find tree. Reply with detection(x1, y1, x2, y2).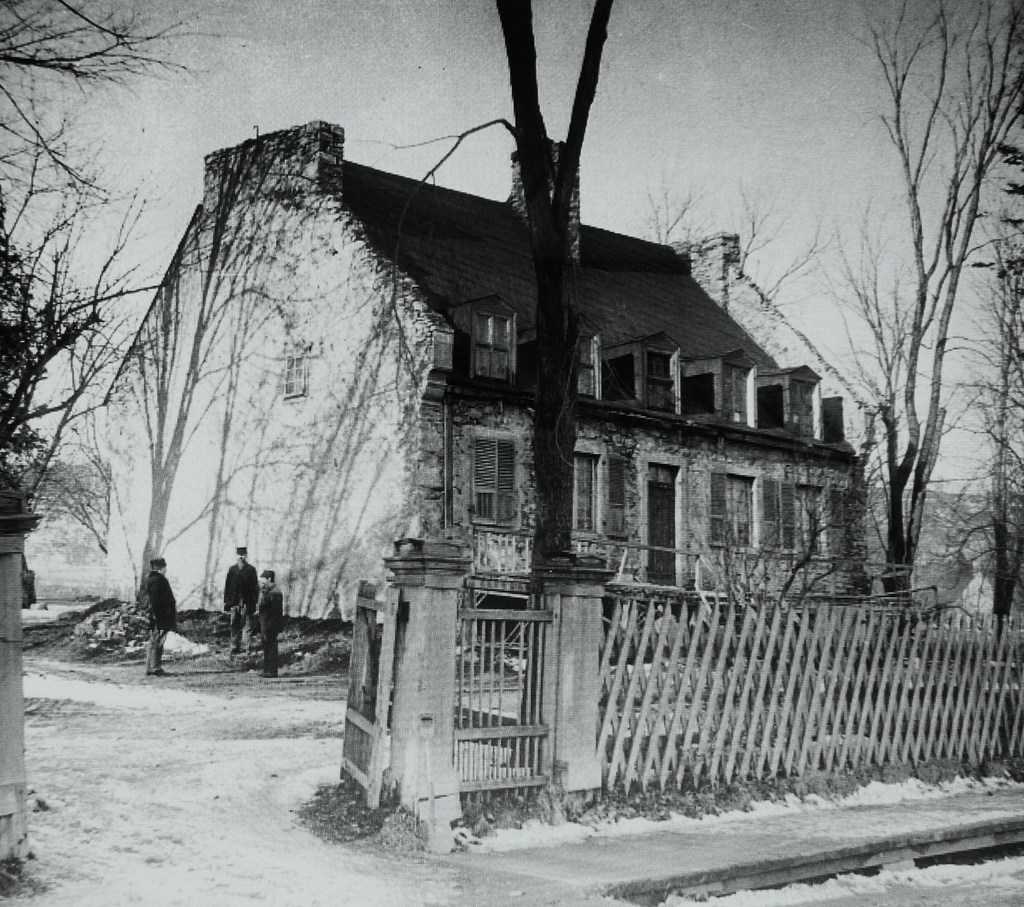
detection(796, 195, 943, 547).
